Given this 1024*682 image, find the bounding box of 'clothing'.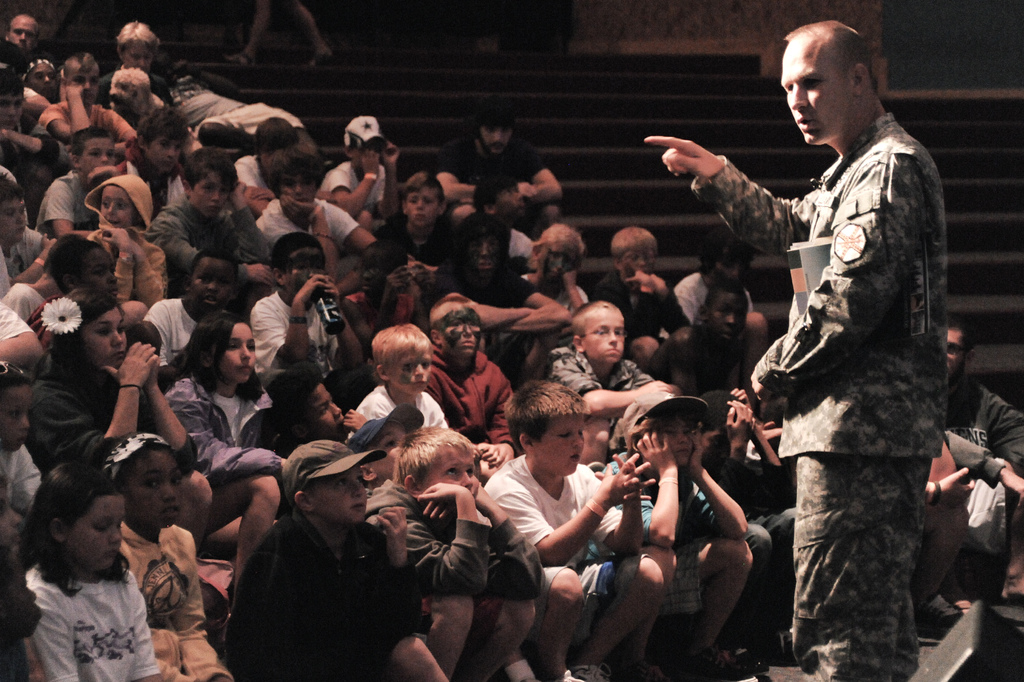
left=21, top=561, right=166, bottom=681.
